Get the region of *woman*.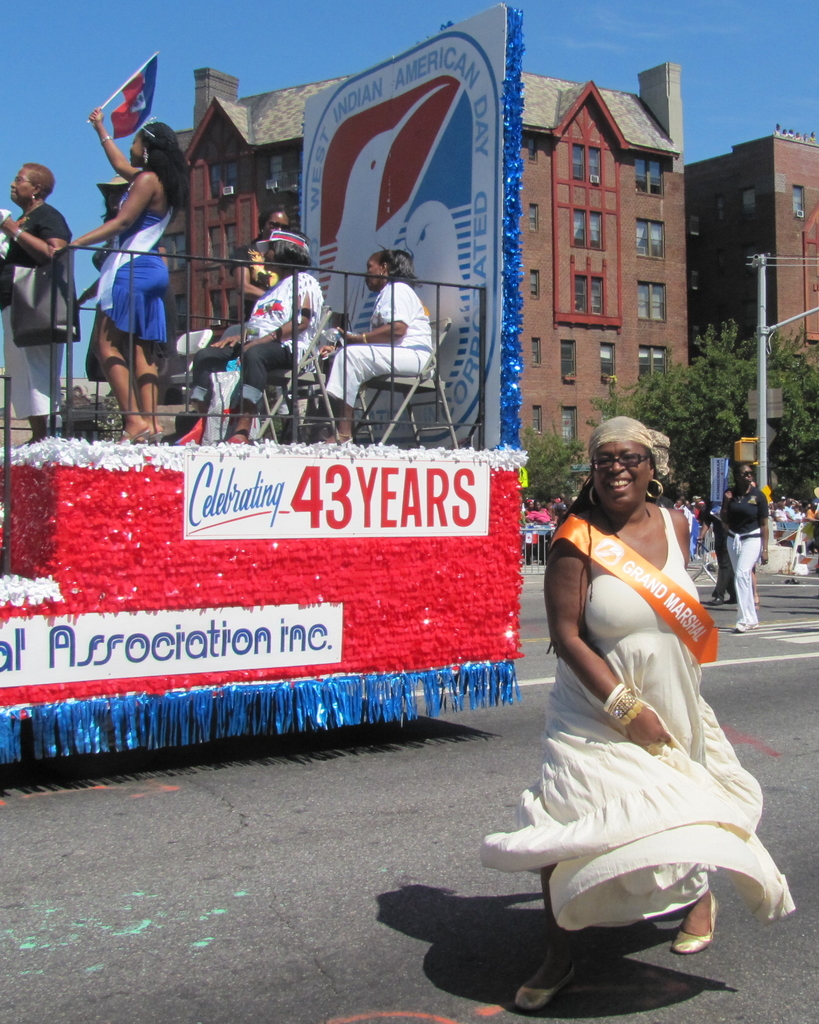
Rect(52, 104, 183, 452).
